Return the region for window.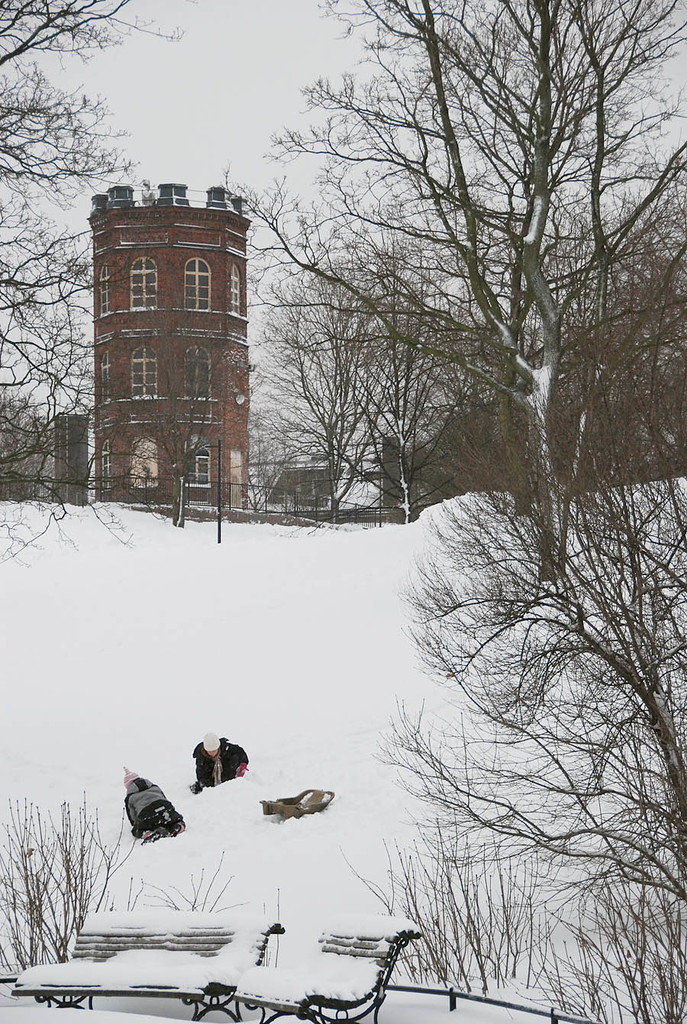
227,261,244,315.
